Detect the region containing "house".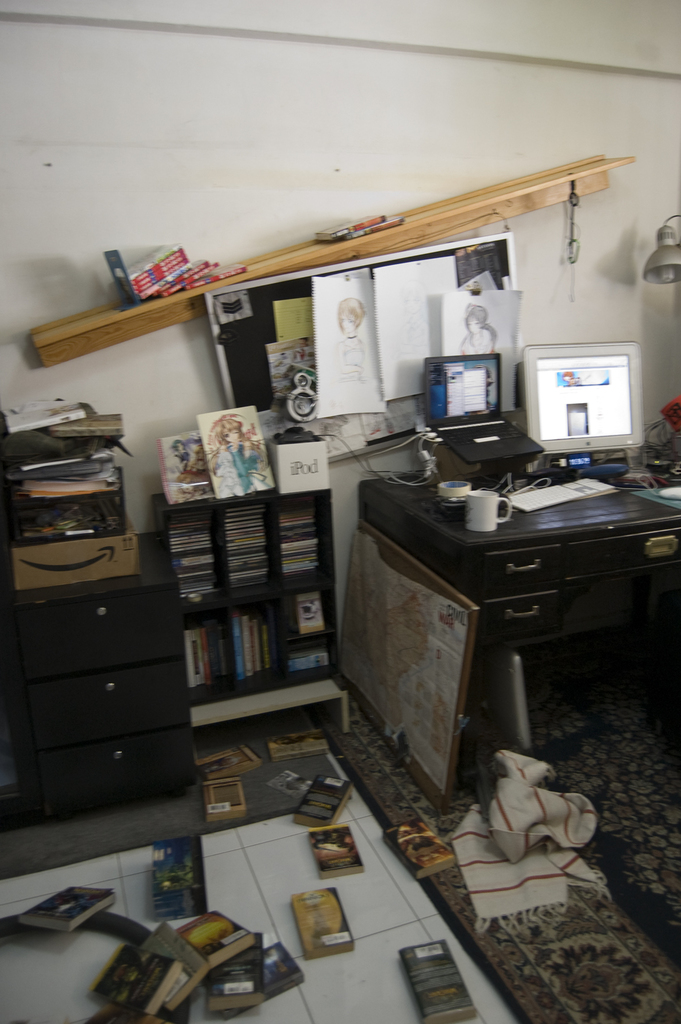
left=38, top=27, right=680, bottom=994.
